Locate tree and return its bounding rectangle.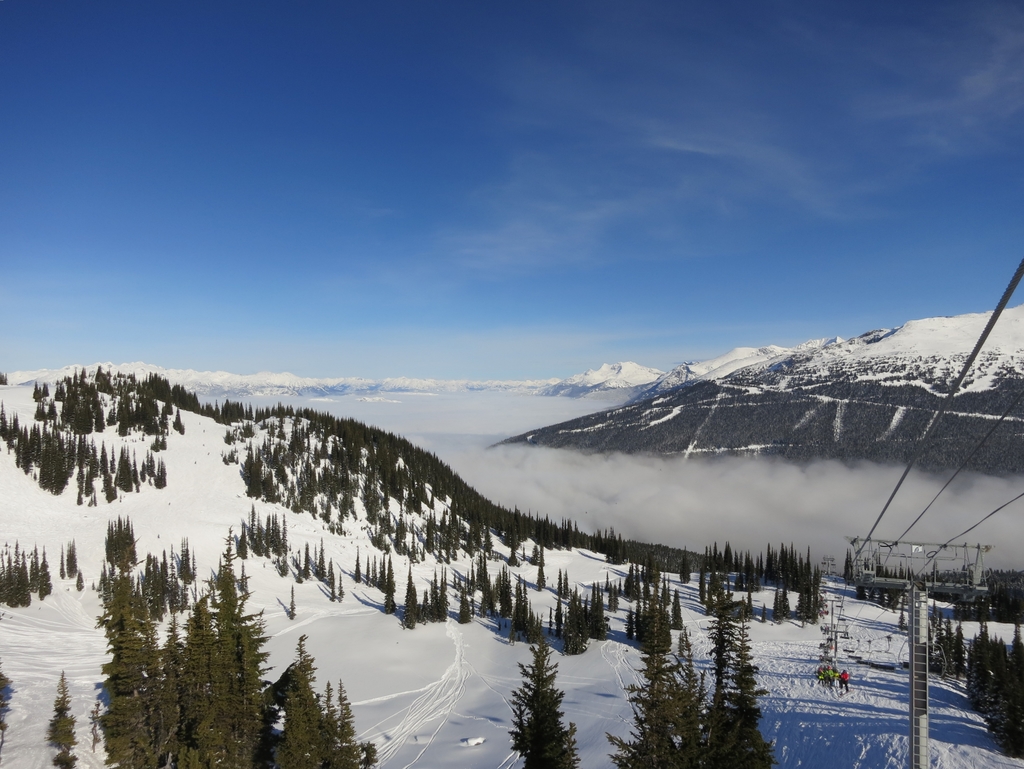
box=[968, 626, 1023, 755].
